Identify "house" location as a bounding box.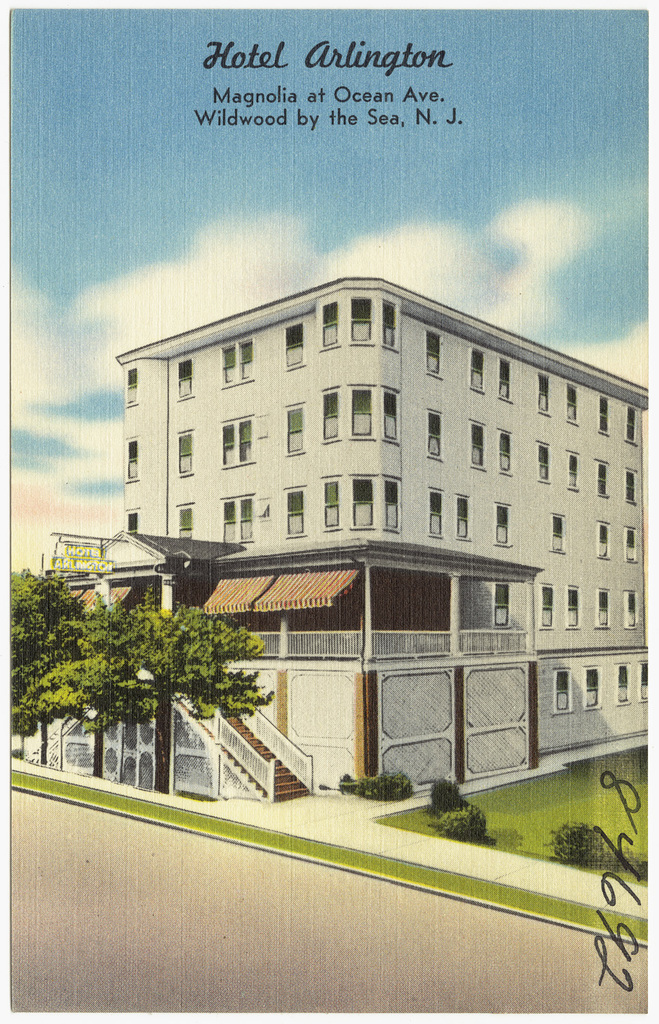
l=105, t=220, r=650, b=842.
